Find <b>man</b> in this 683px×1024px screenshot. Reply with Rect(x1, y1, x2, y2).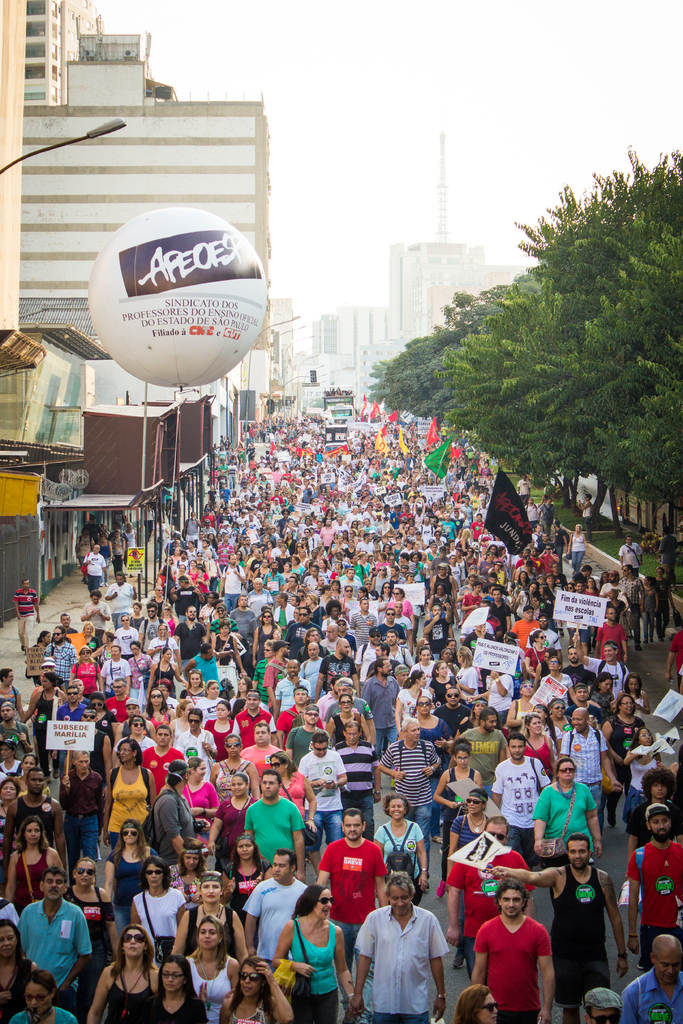
Rect(418, 515, 433, 546).
